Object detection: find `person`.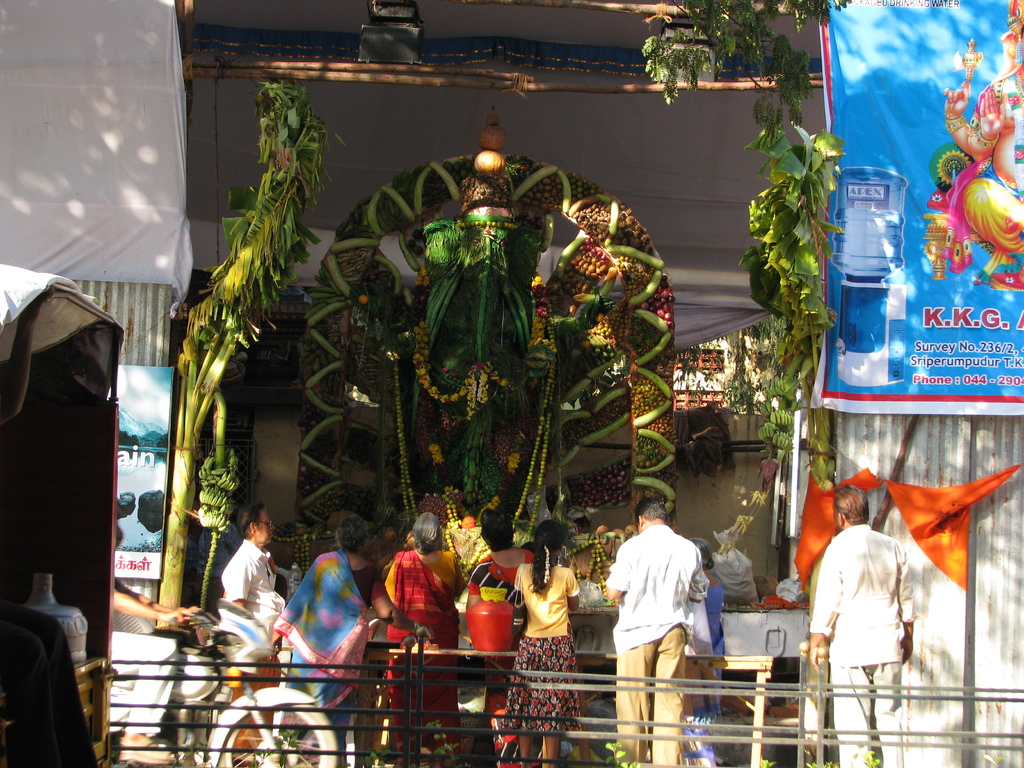
x1=225, y1=503, x2=281, y2=767.
